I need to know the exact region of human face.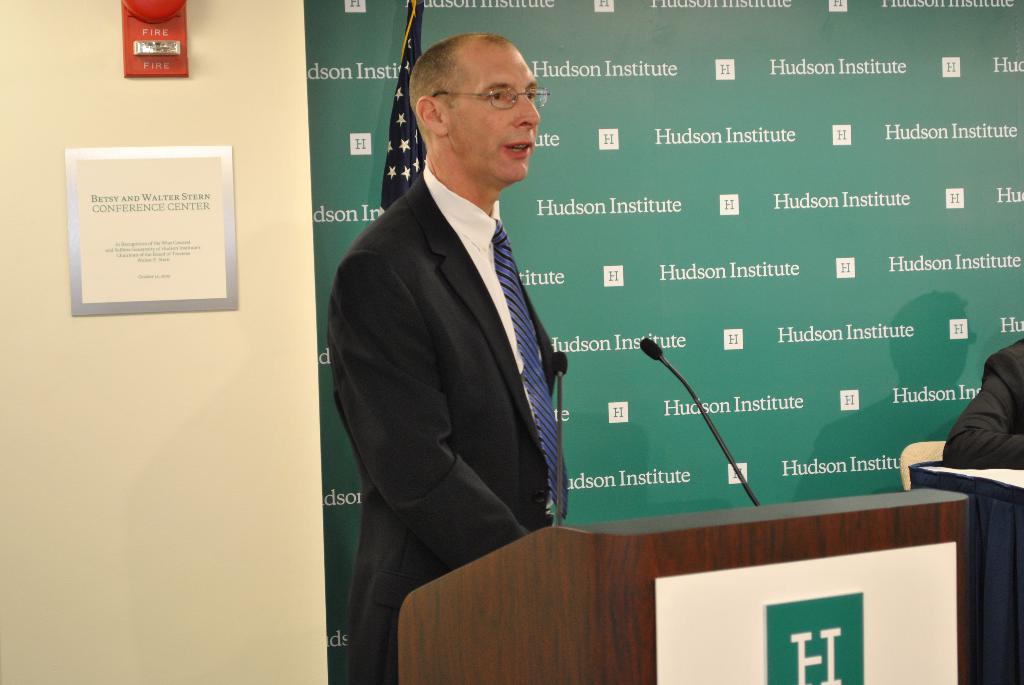
Region: <box>440,46,538,182</box>.
